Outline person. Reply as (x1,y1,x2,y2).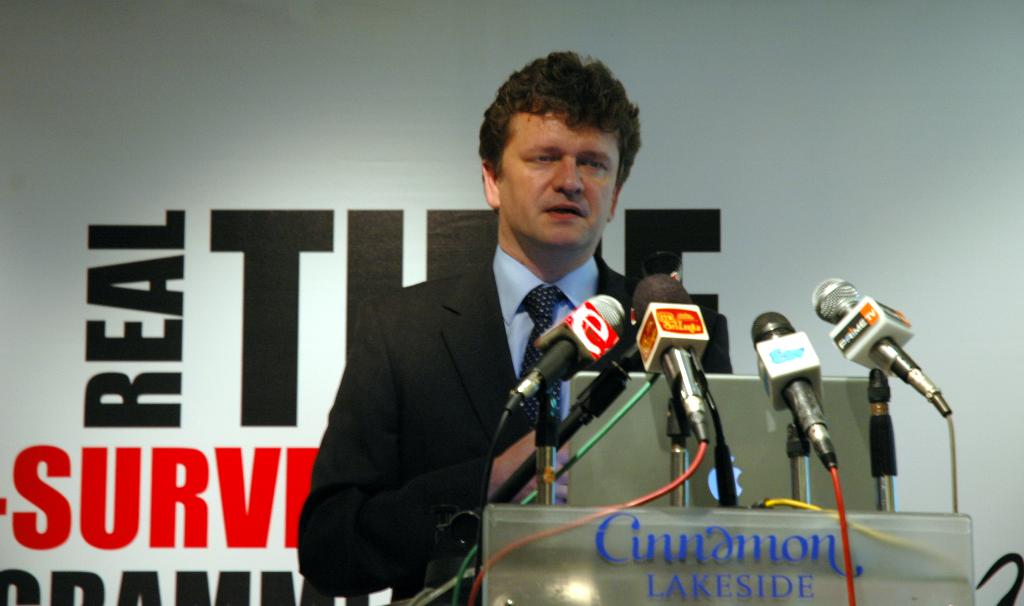
(321,88,730,580).
